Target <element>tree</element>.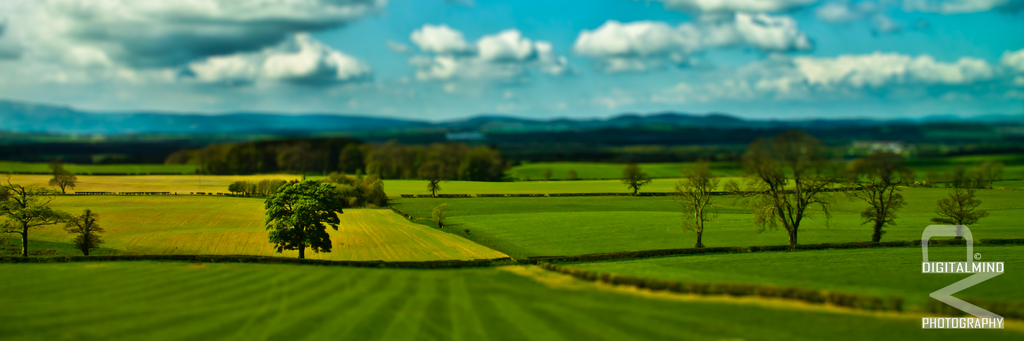
Target region: bbox(717, 121, 842, 241).
